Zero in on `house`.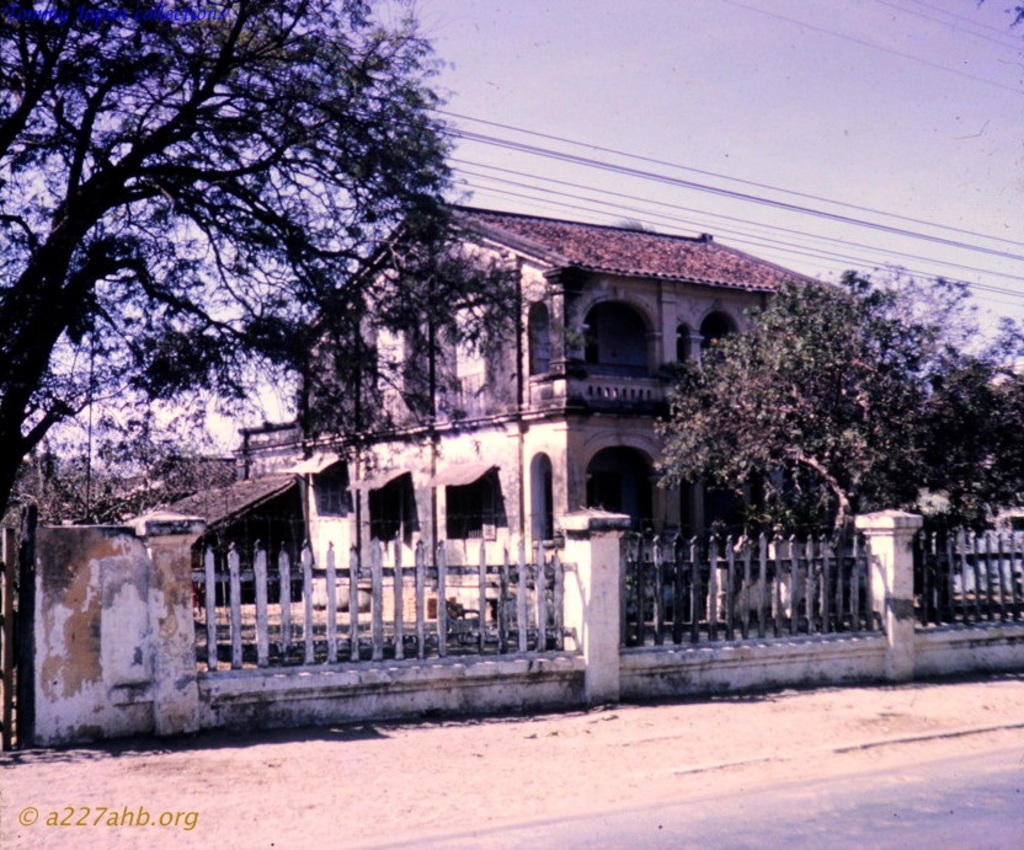
Zeroed in: BBox(288, 210, 859, 626).
